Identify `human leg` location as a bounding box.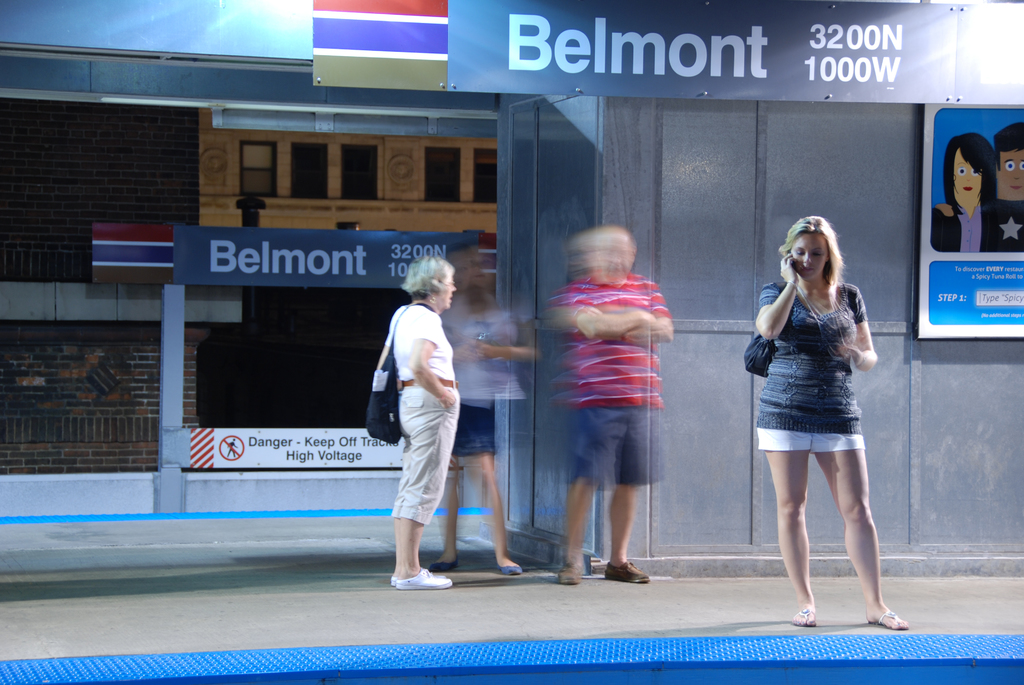
left=555, top=391, right=623, bottom=588.
